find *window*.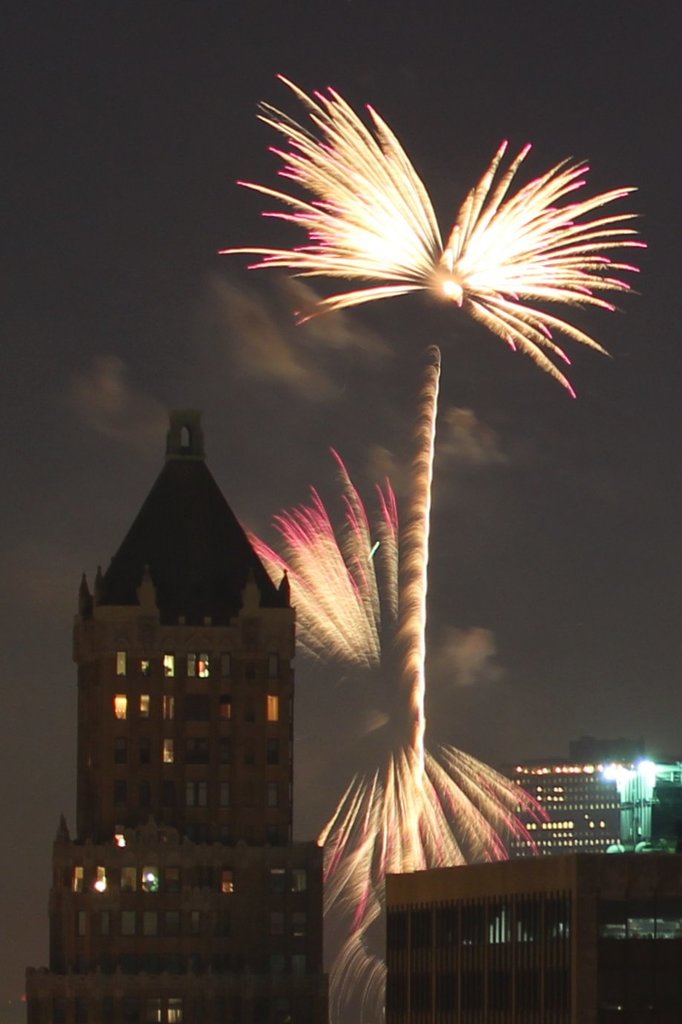
box(74, 867, 88, 893).
